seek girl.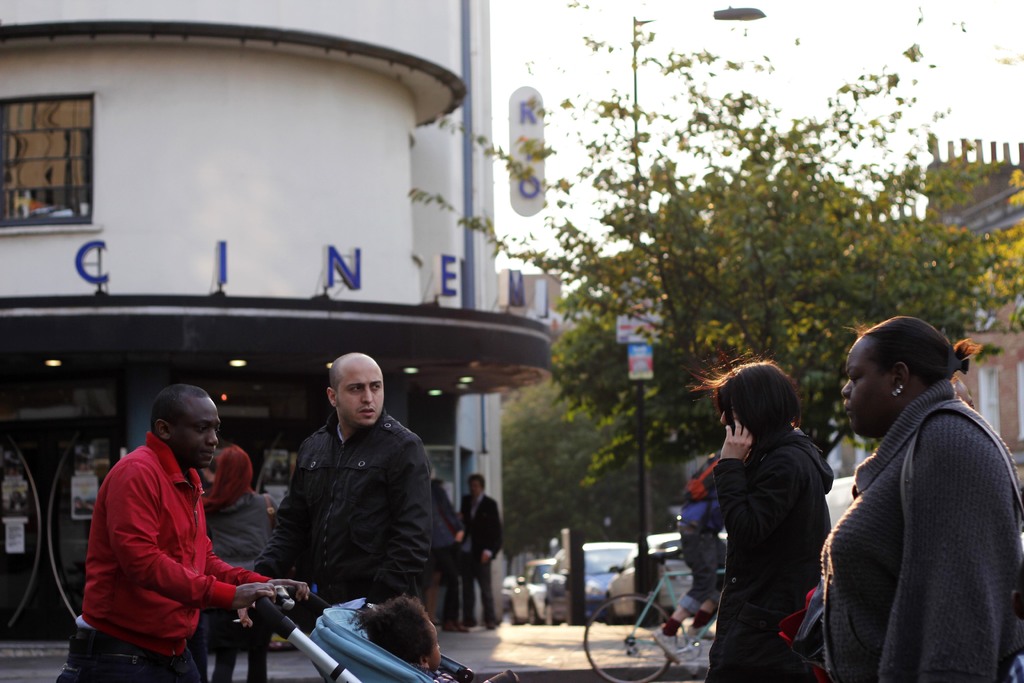
l=683, t=358, r=840, b=682.
